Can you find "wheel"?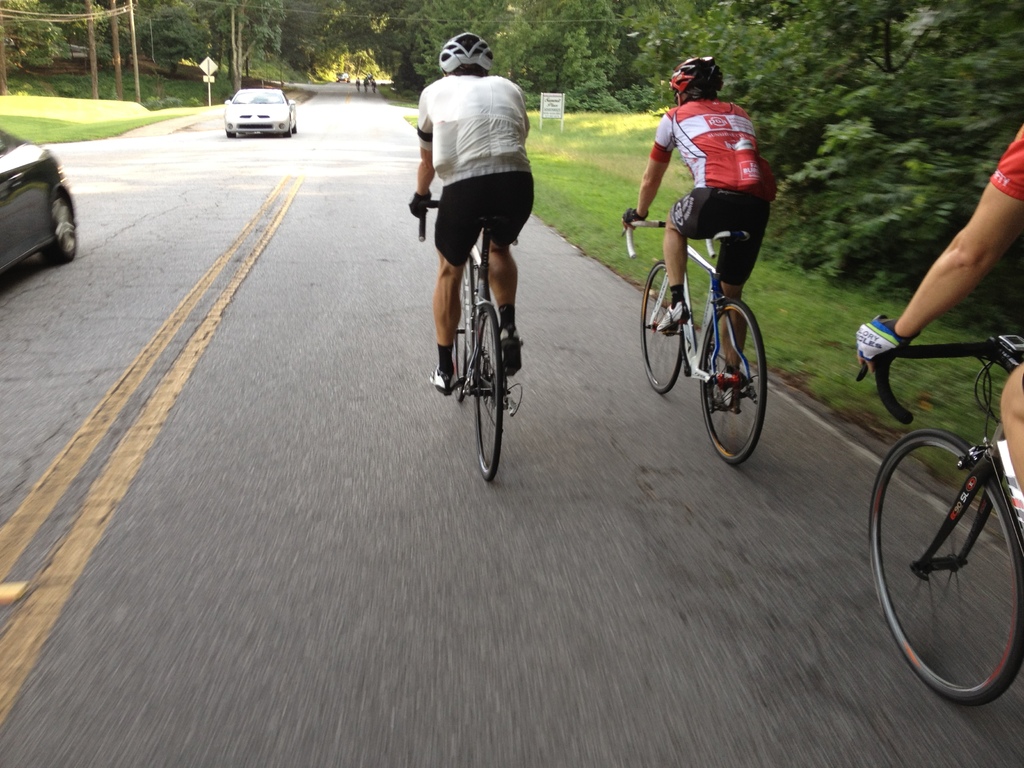
Yes, bounding box: [641, 259, 686, 396].
